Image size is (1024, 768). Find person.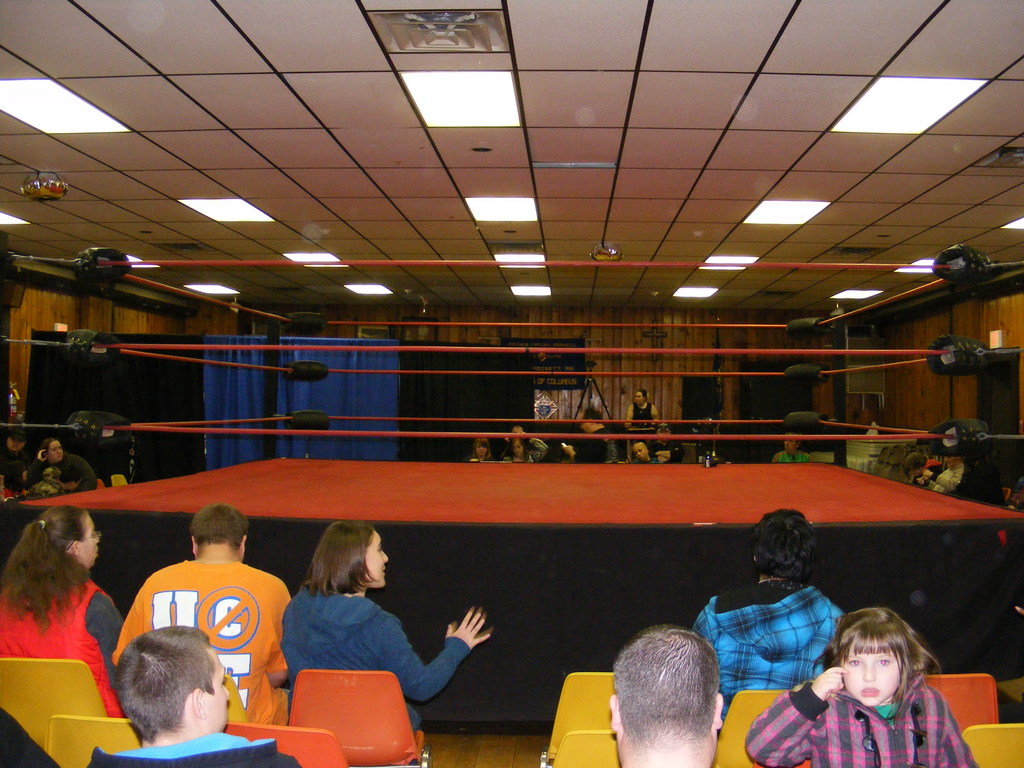
l=694, t=506, r=844, b=719.
